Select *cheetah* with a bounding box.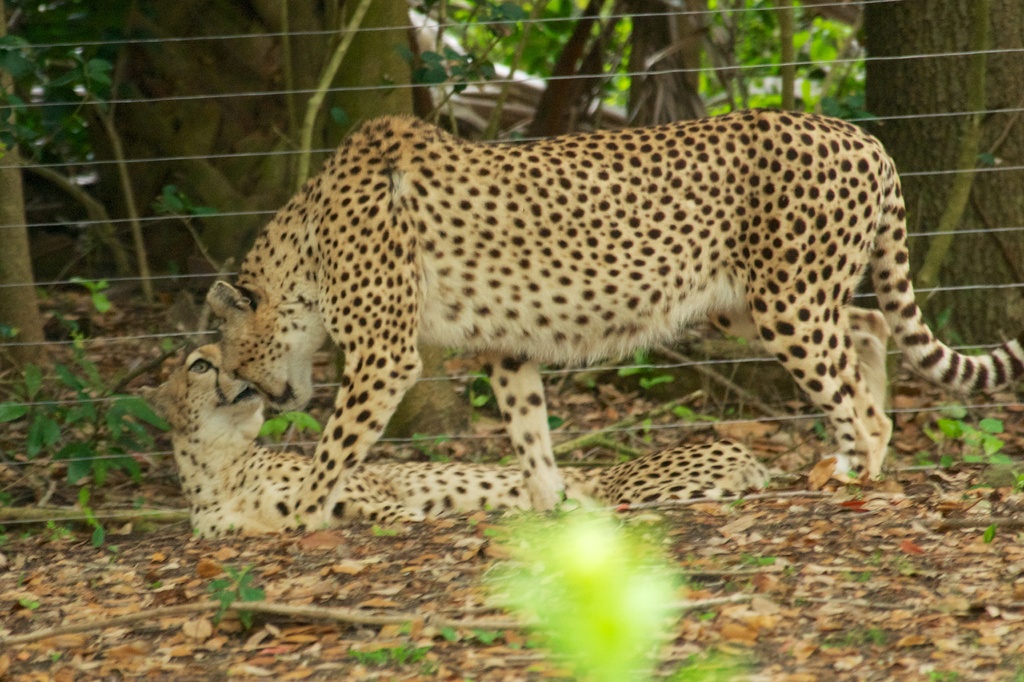
[left=208, top=110, right=1023, bottom=530].
